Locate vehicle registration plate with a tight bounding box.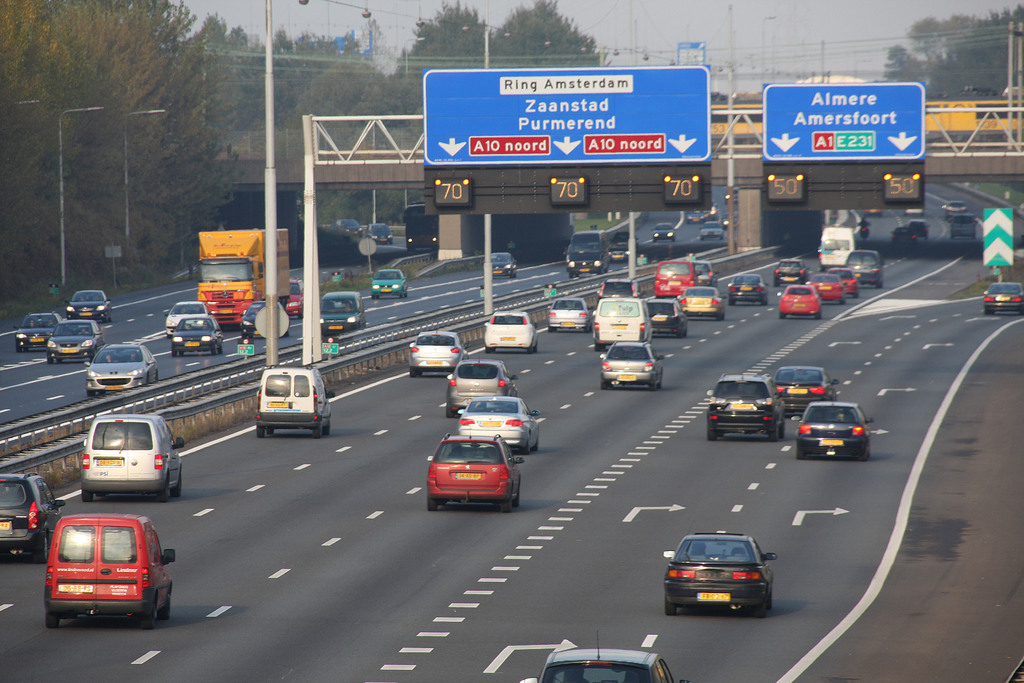
(60,342,80,360).
